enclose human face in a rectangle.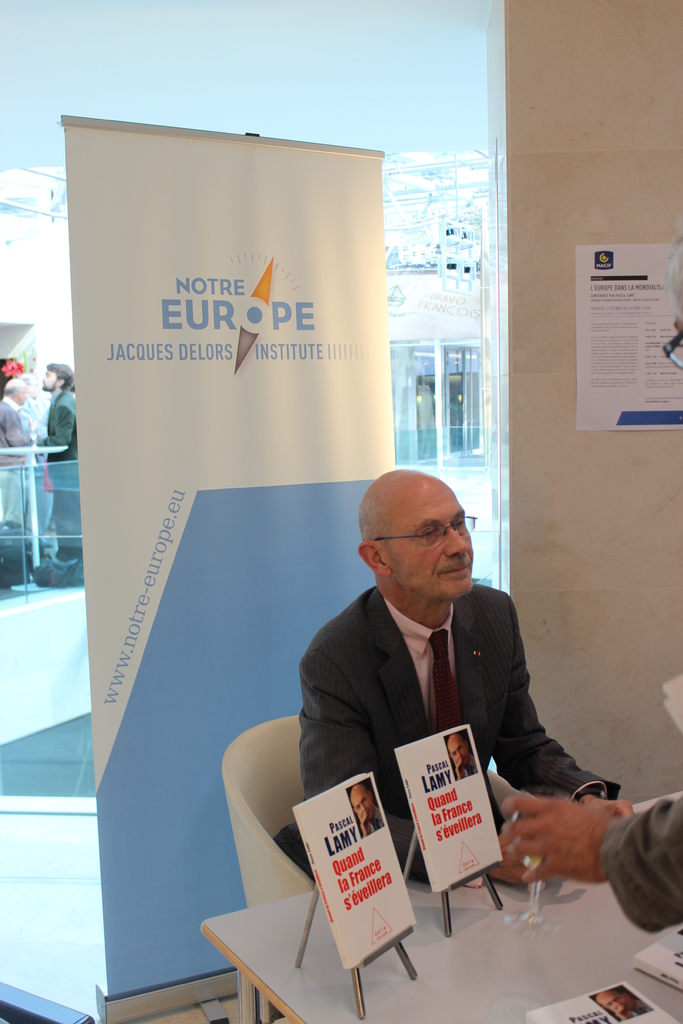
602/995/630/1012.
